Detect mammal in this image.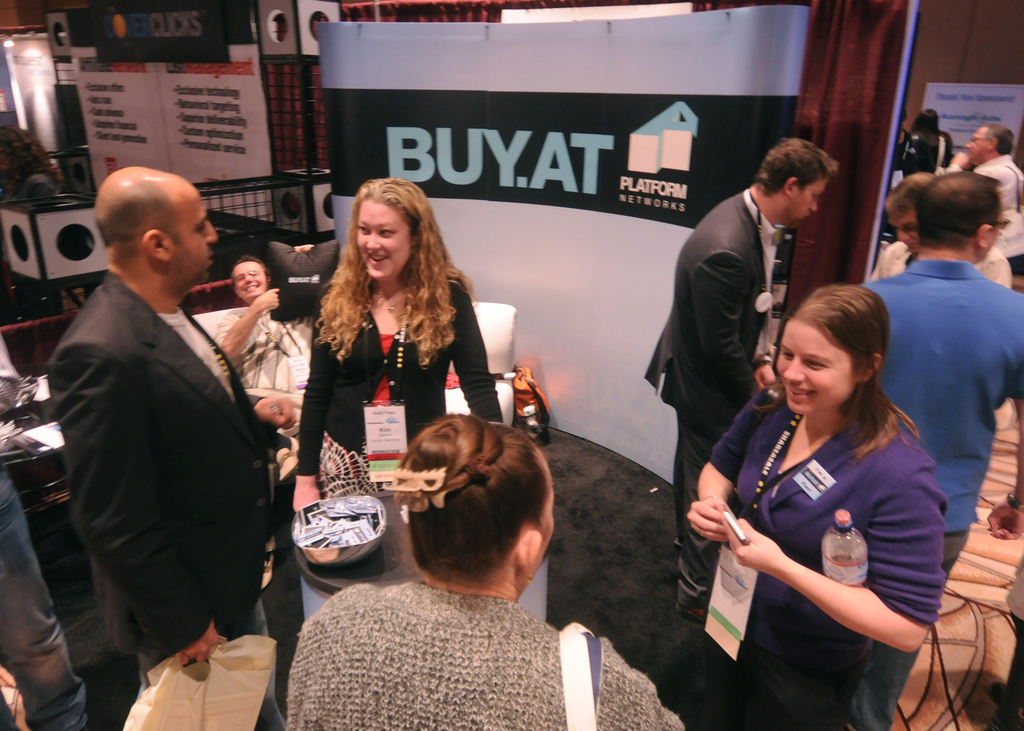
Detection: 287/175/508/511.
